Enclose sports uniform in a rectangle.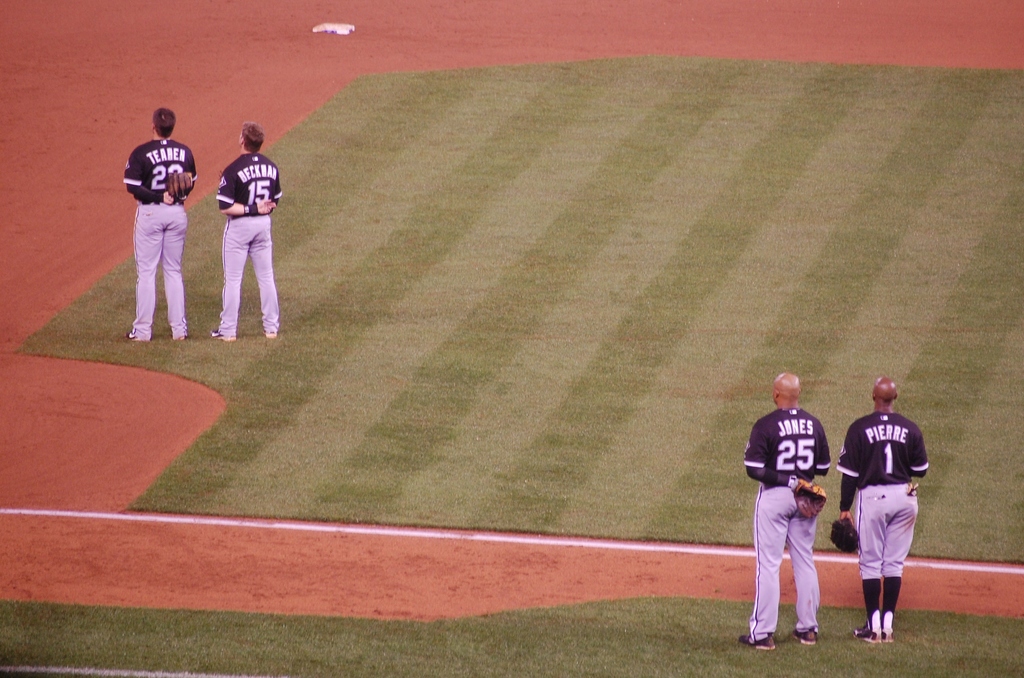
{"x1": 118, "y1": 134, "x2": 208, "y2": 343}.
